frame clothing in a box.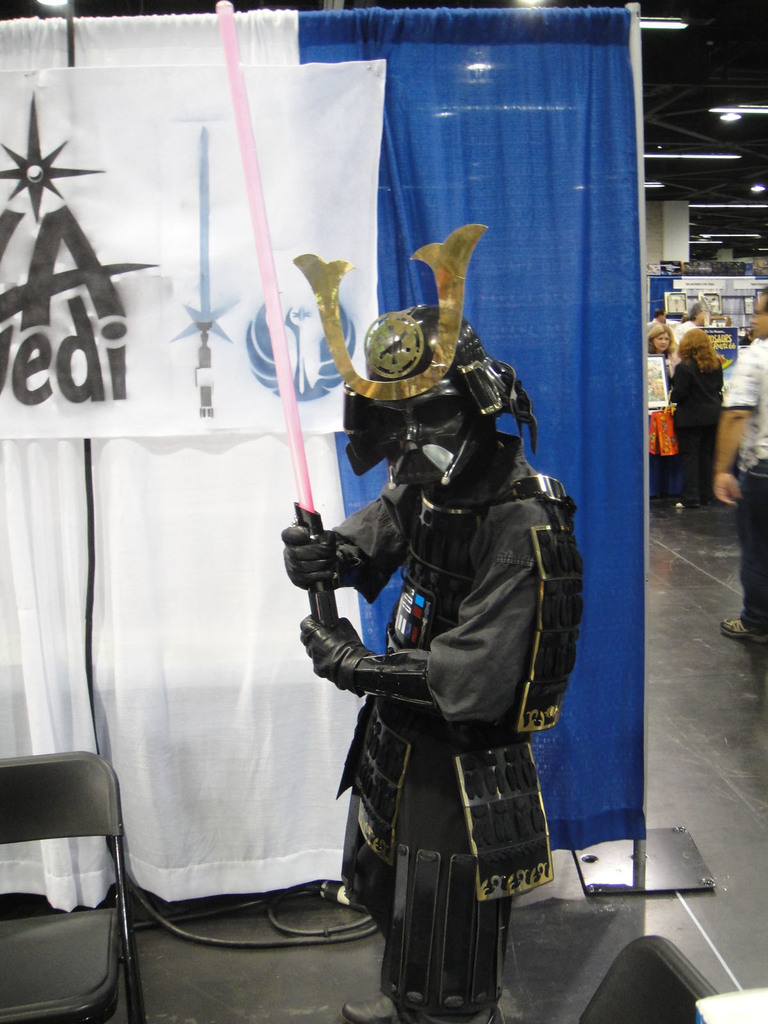
(728,346,767,636).
